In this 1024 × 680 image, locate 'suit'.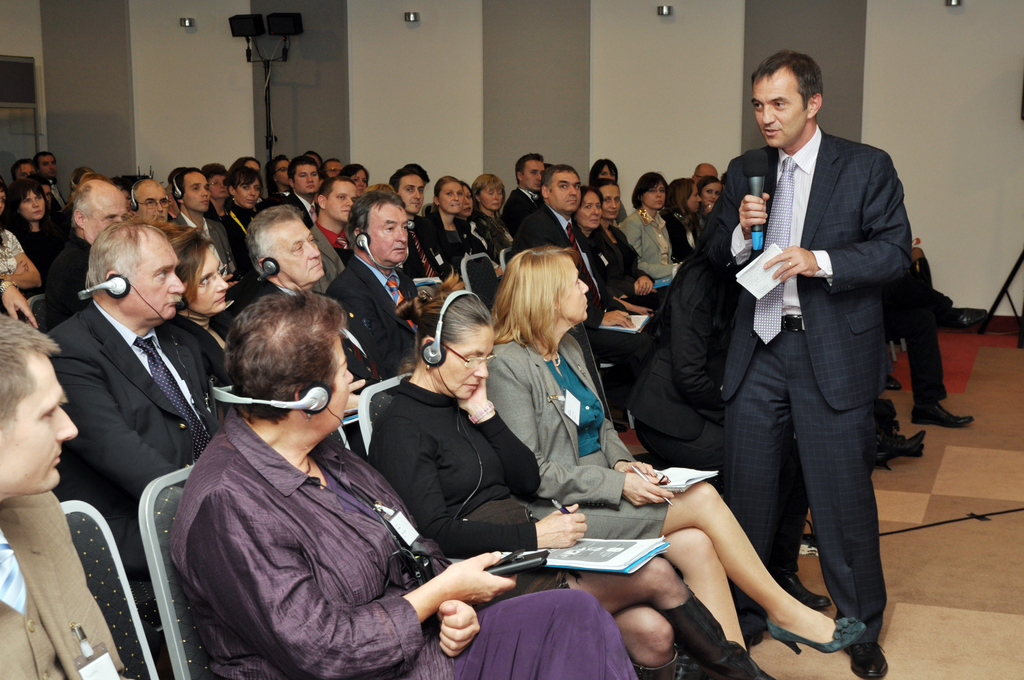
Bounding box: (x1=666, y1=209, x2=703, y2=266).
